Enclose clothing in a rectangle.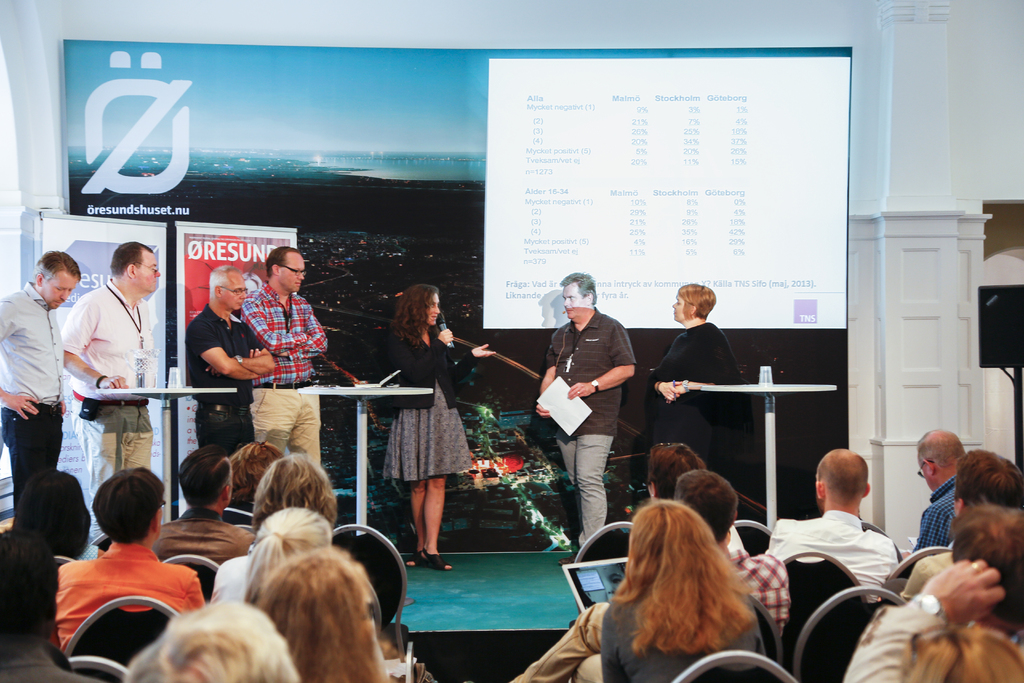
<region>380, 344, 482, 507</region>.
